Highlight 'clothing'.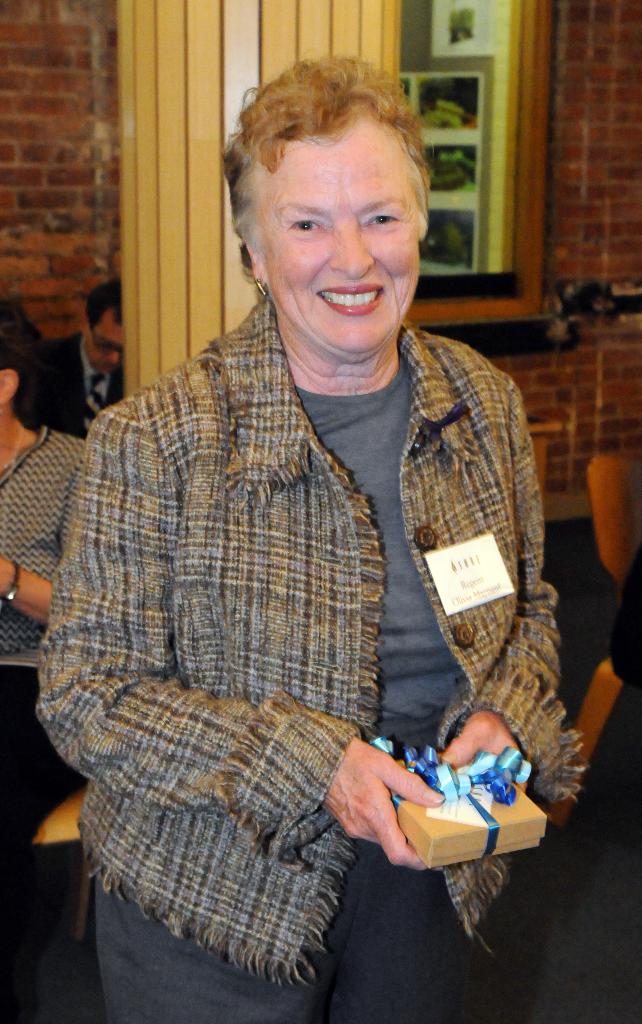
Highlighted region: 30, 186, 570, 1020.
